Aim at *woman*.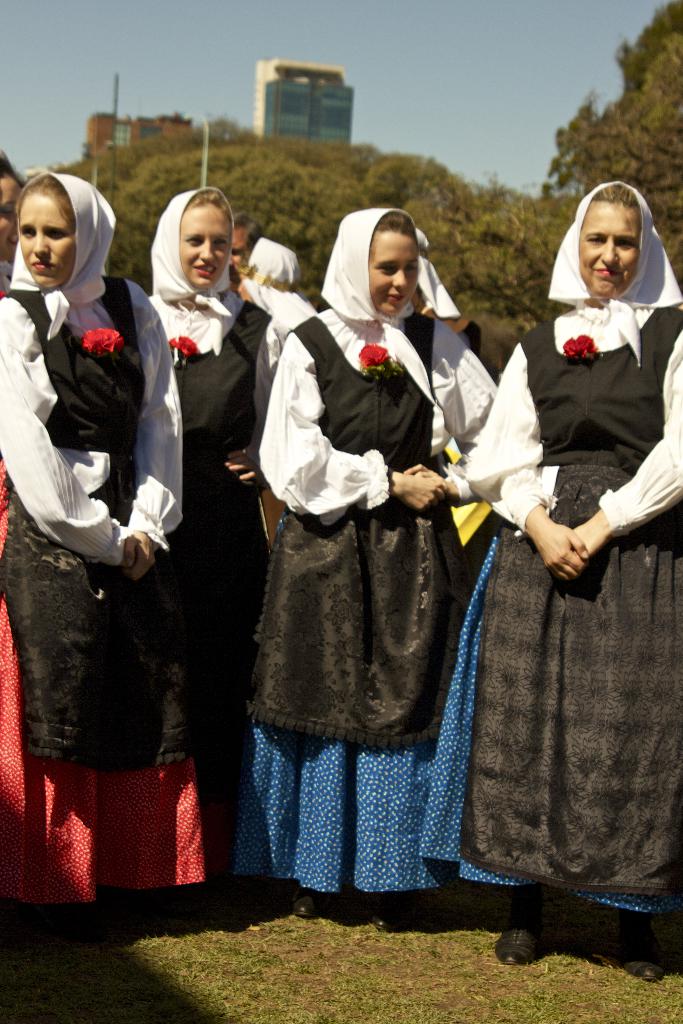
Aimed at box(240, 230, 493, 938).
